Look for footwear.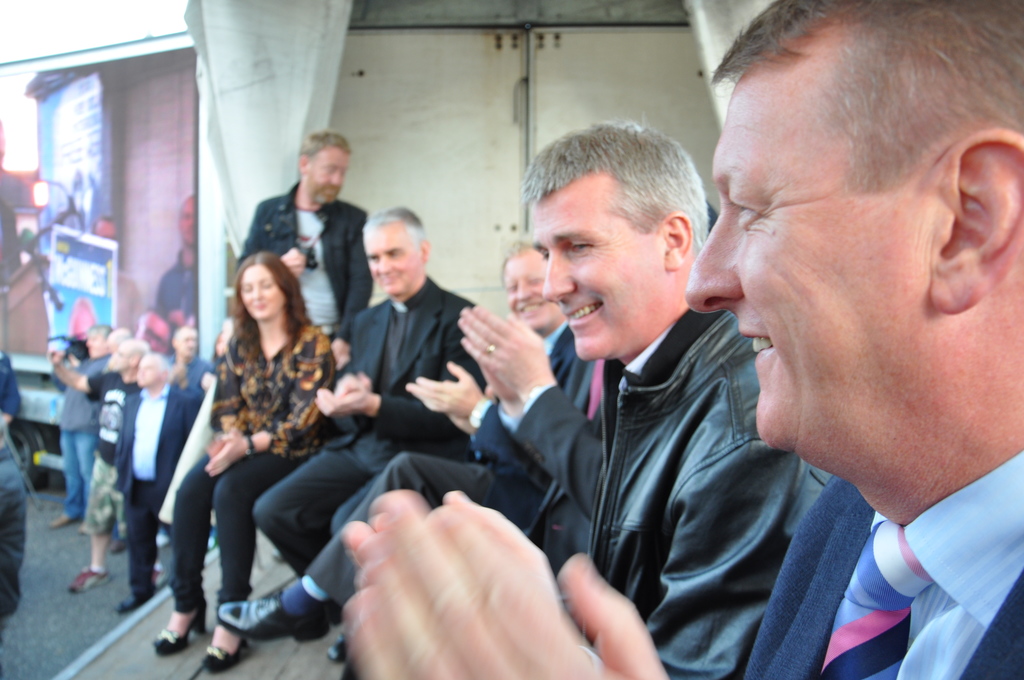
Found: pyautogui.locateOnScreen(78, 522, 87, 534).
